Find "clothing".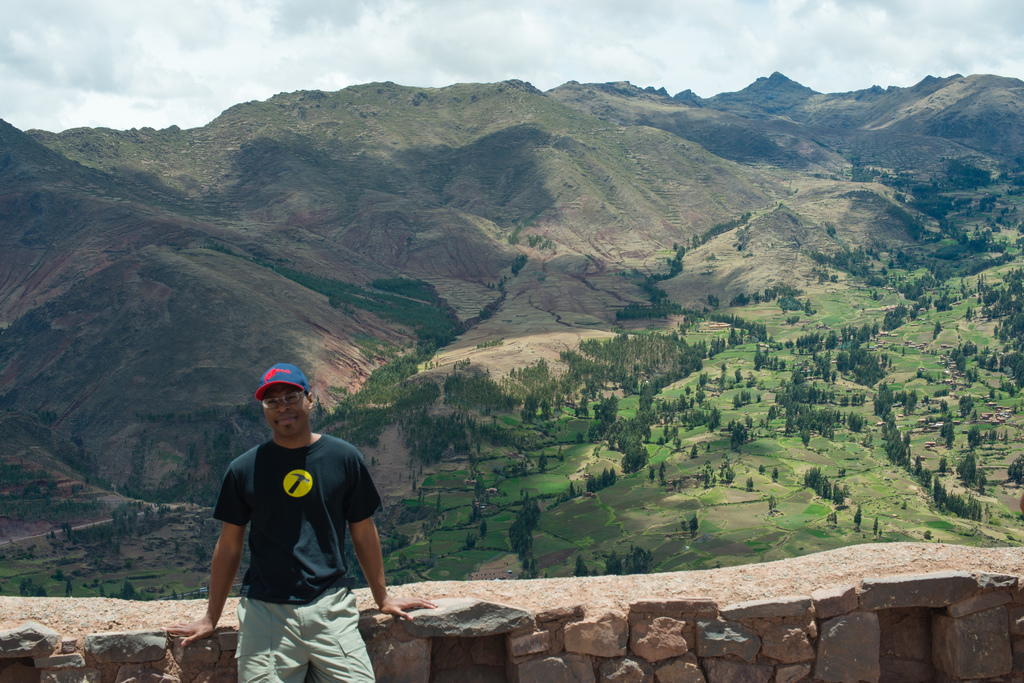
region(189, 387, 331, 648).
